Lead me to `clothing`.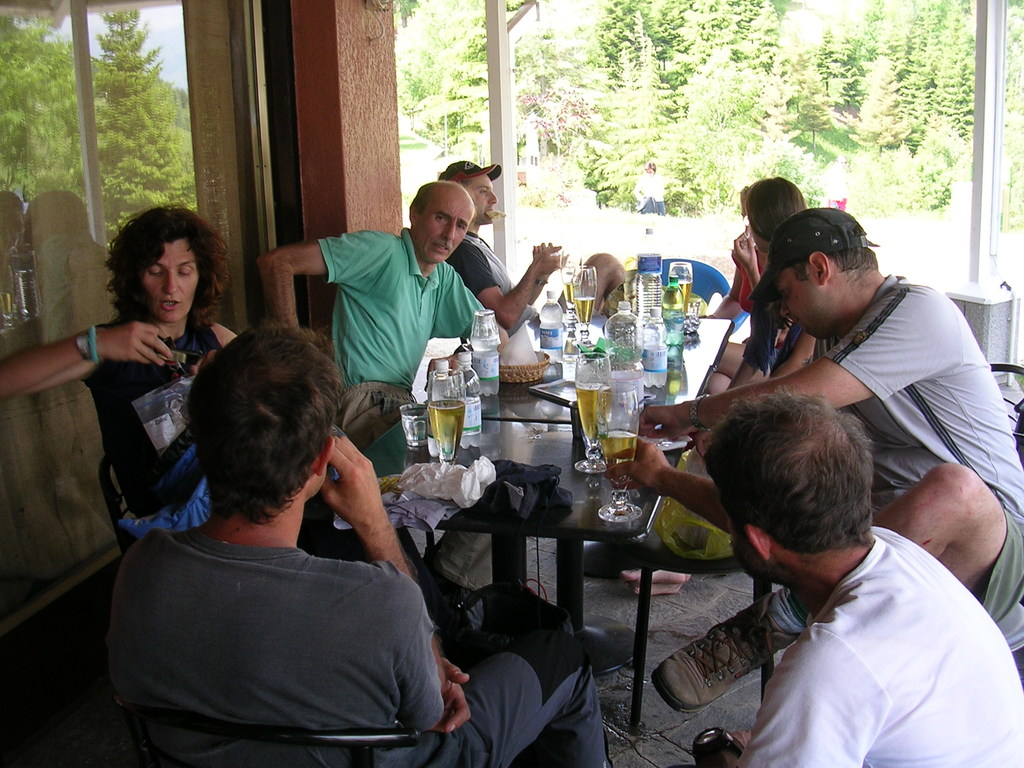
Lead to {"left": 317, "top": 227, "right": 489, "bottom": 454}.
